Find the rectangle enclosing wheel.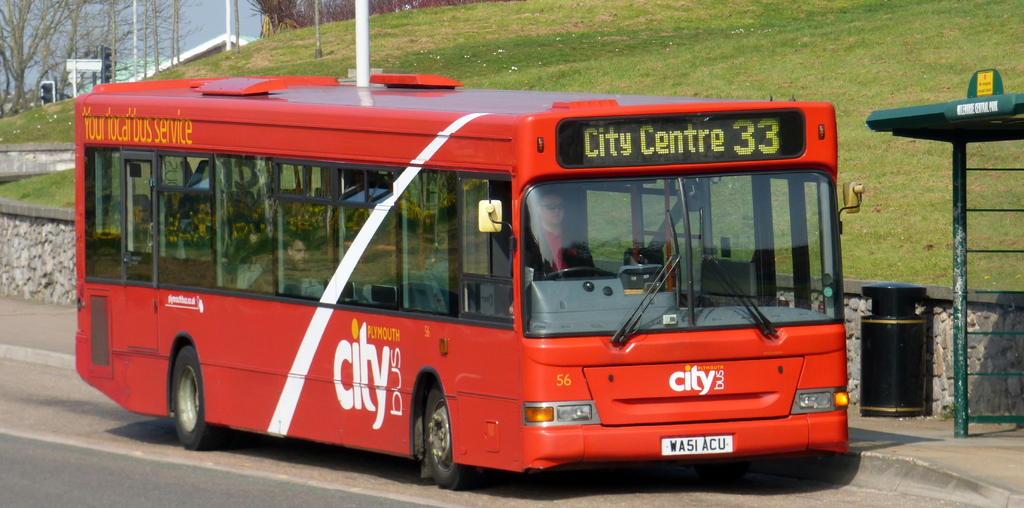
pyautogui.locateOnScreen(419, 386, 475, 486).
